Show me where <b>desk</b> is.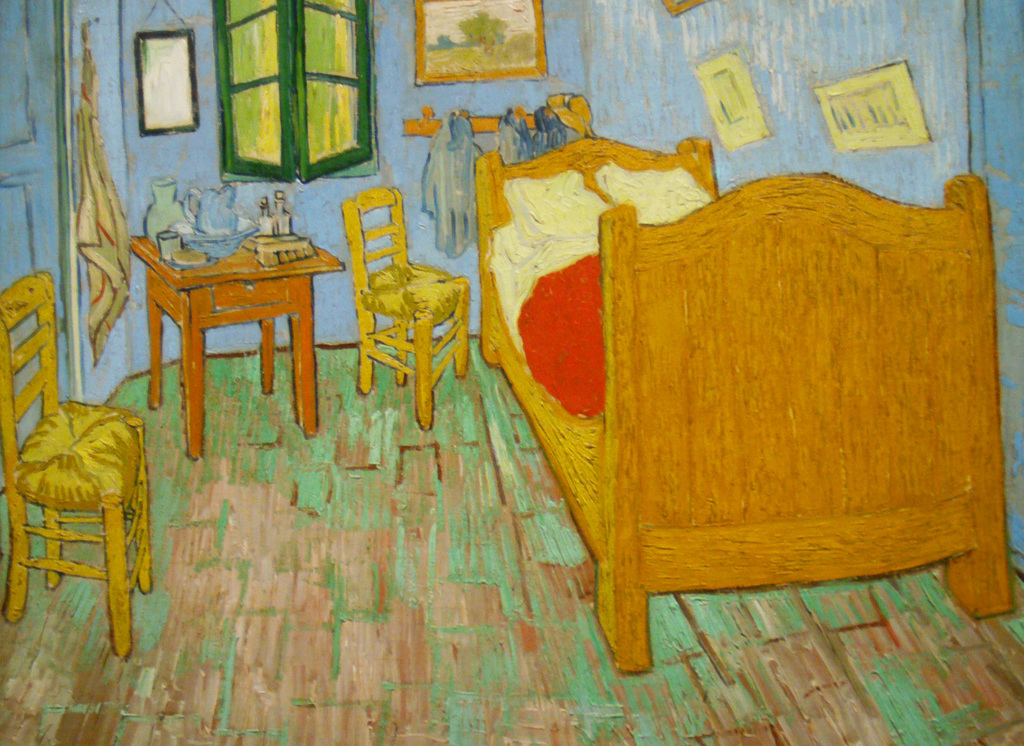
<b>desk</b> is at [left=140, top=235, right=328, bottom=443].
